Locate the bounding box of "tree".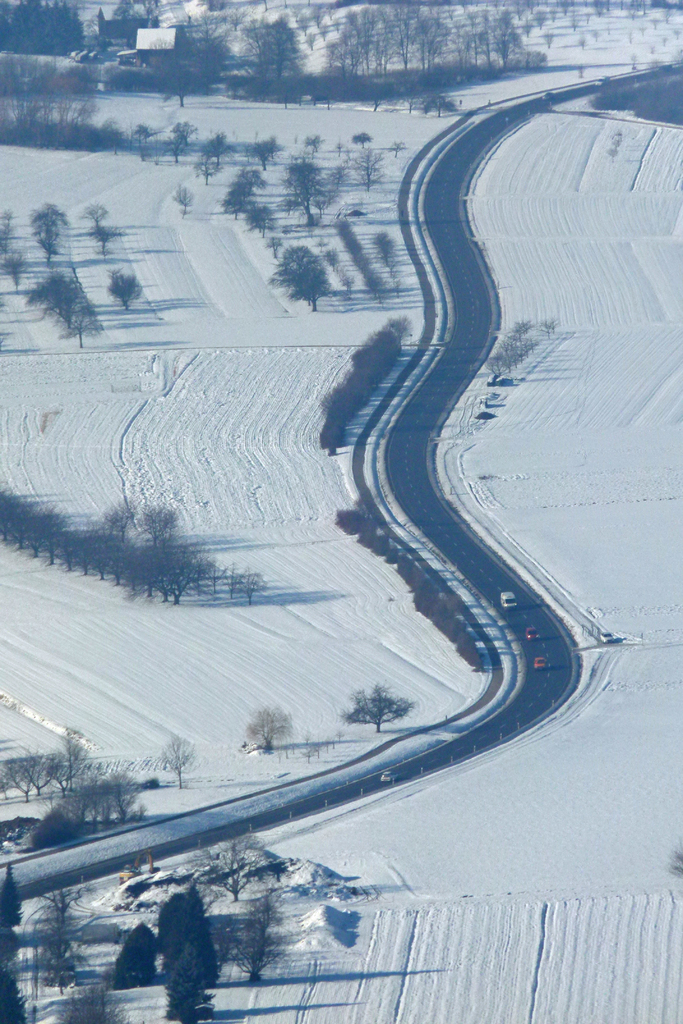
Bounding box: detection(22, 198, 71, 261).
